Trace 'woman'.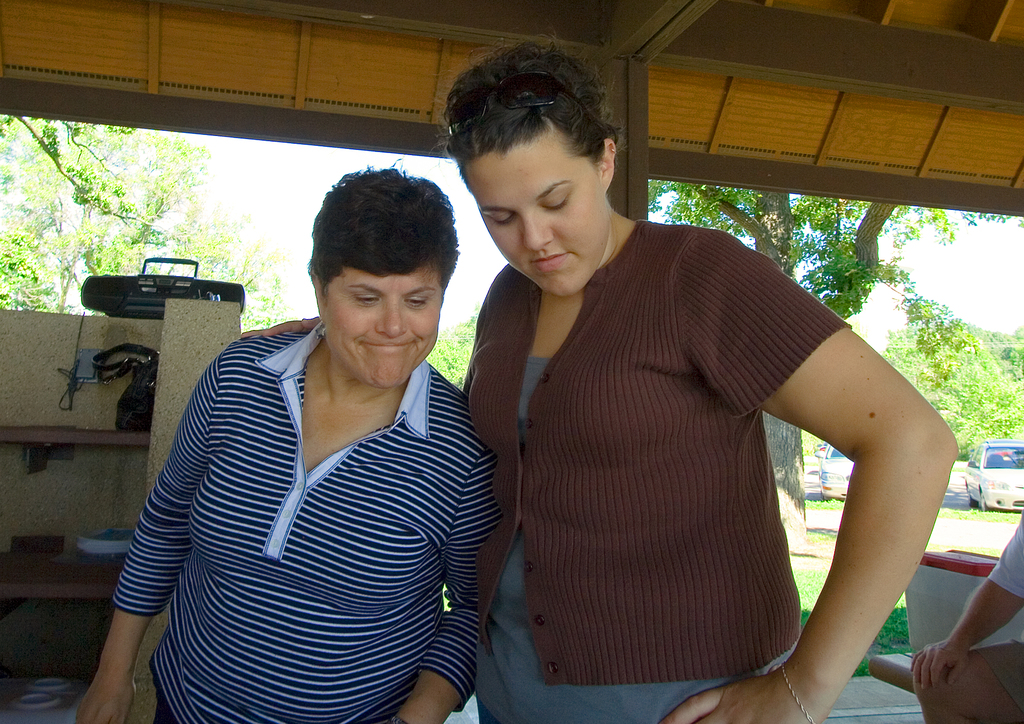
Traced to left=232, top=34, right=961, bottom=723.
